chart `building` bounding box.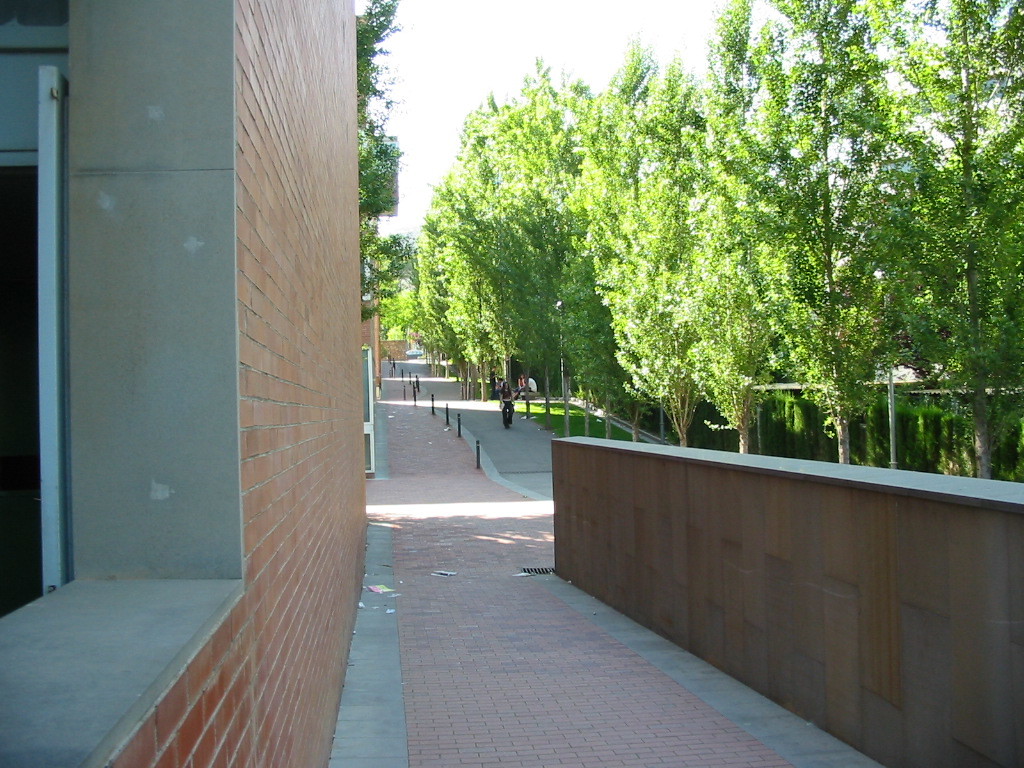
Charted: <region>0, 0, 373, 767</region>.
